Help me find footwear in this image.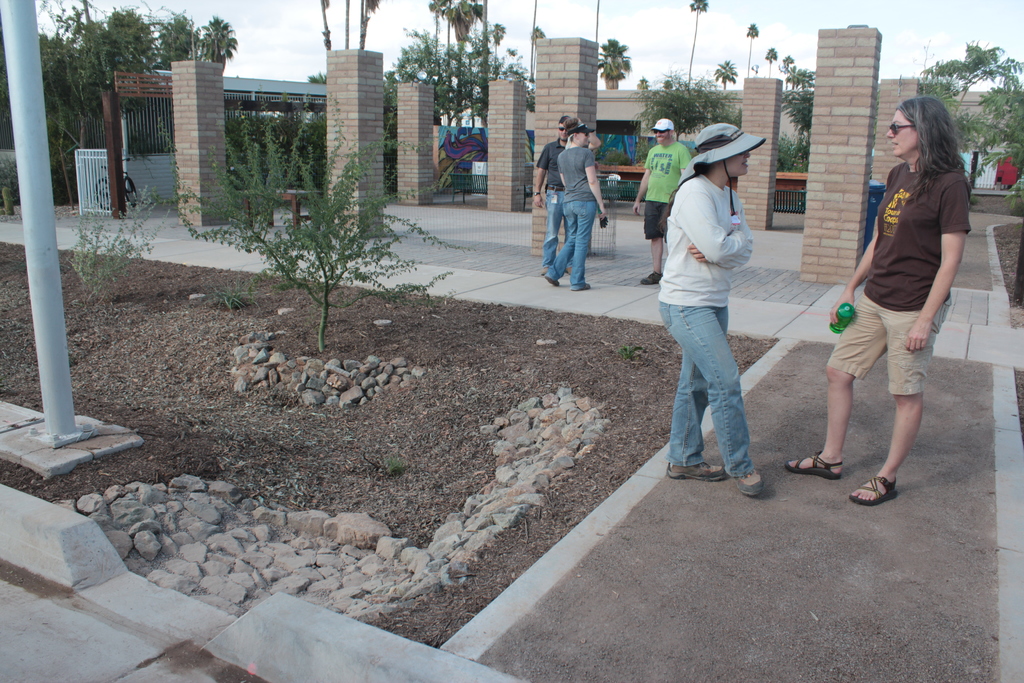
Found it: <box>541,268,547,274</box>.
